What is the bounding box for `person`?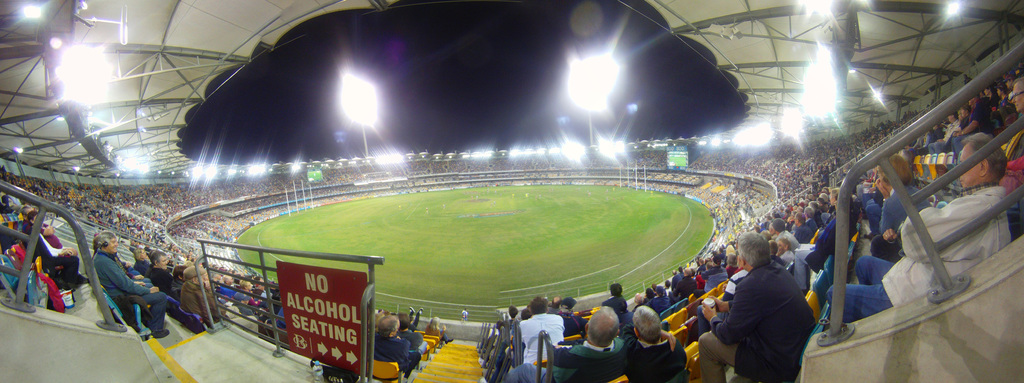
detection(548, 298, 561, 315).
